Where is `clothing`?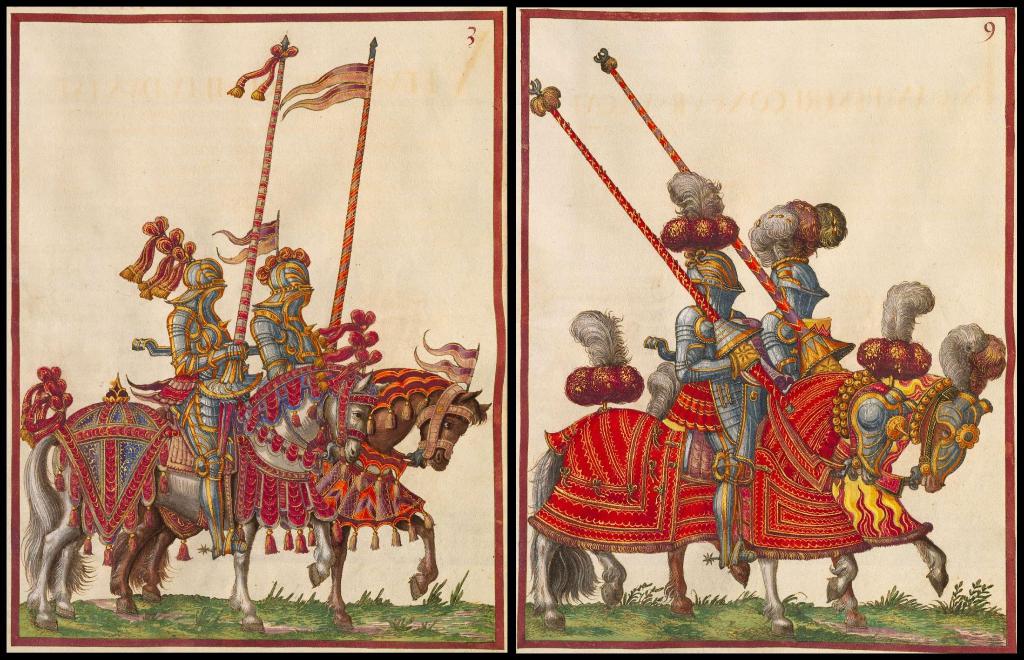
758,251,822,397.
